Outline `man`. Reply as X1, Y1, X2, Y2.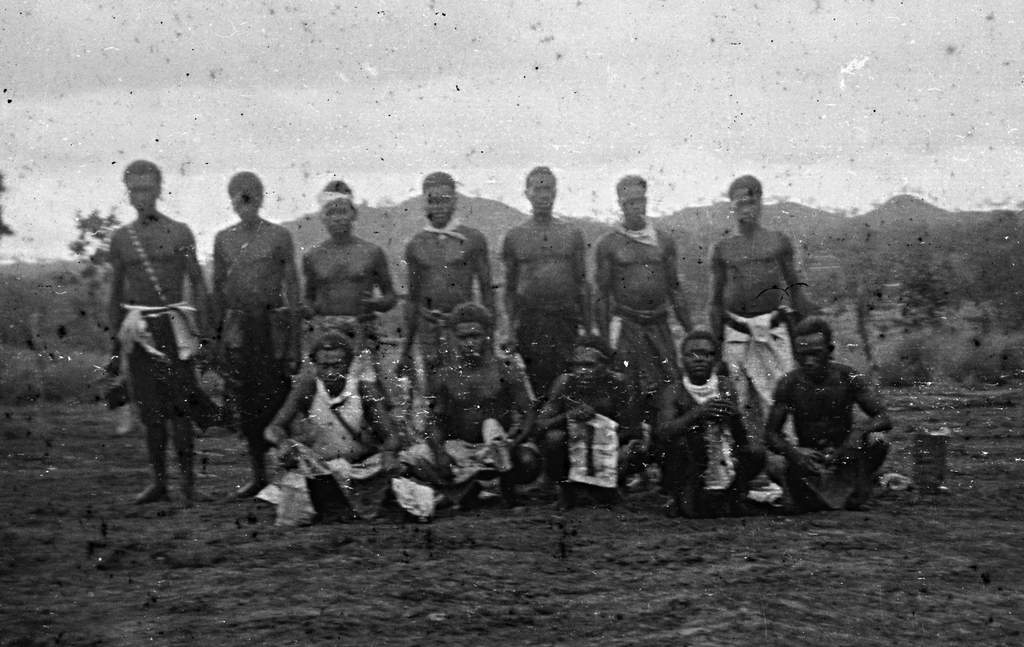
711, 175, 813, 446.
